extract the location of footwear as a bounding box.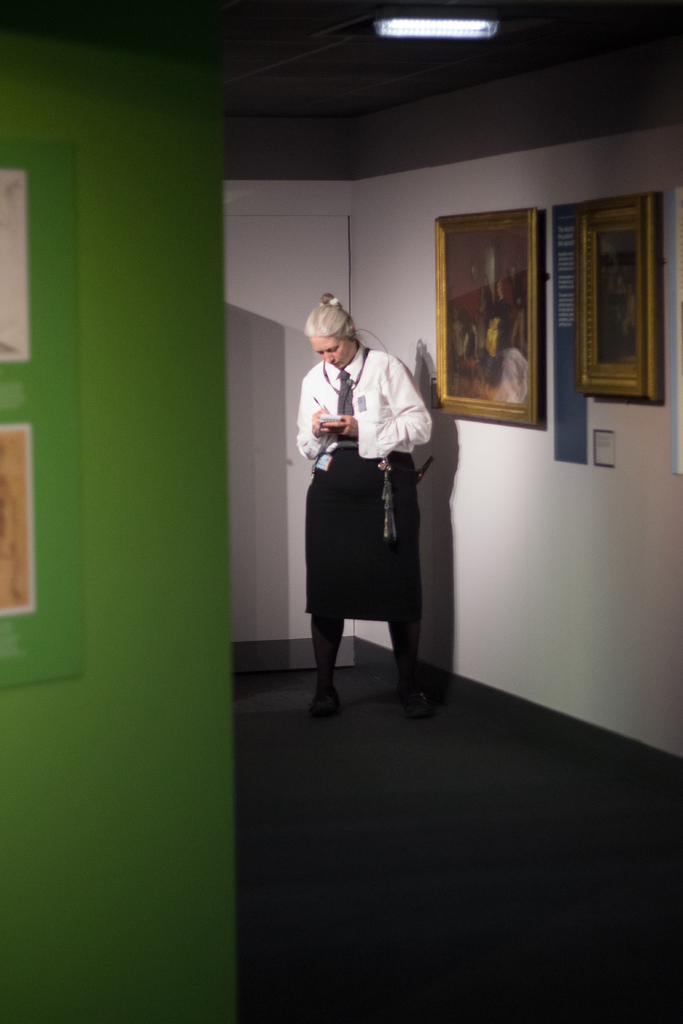
(left=309, top=678, right=348, bottom=717).
